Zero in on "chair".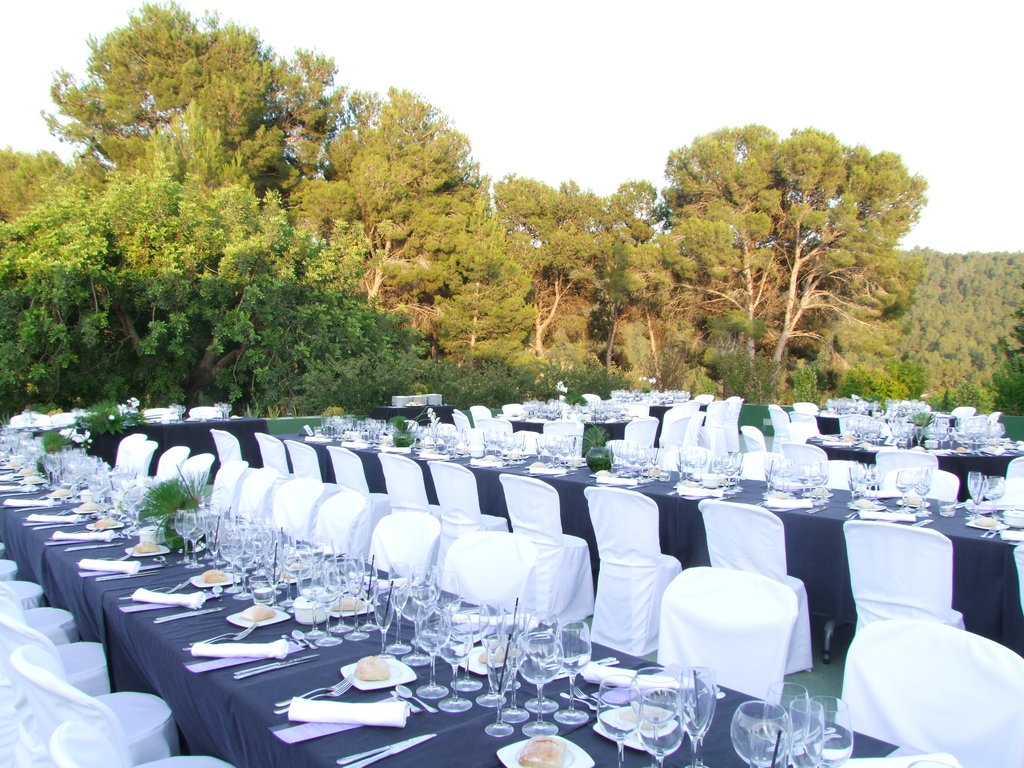
Zeroed in: rect(887, 467, 956, 513).
